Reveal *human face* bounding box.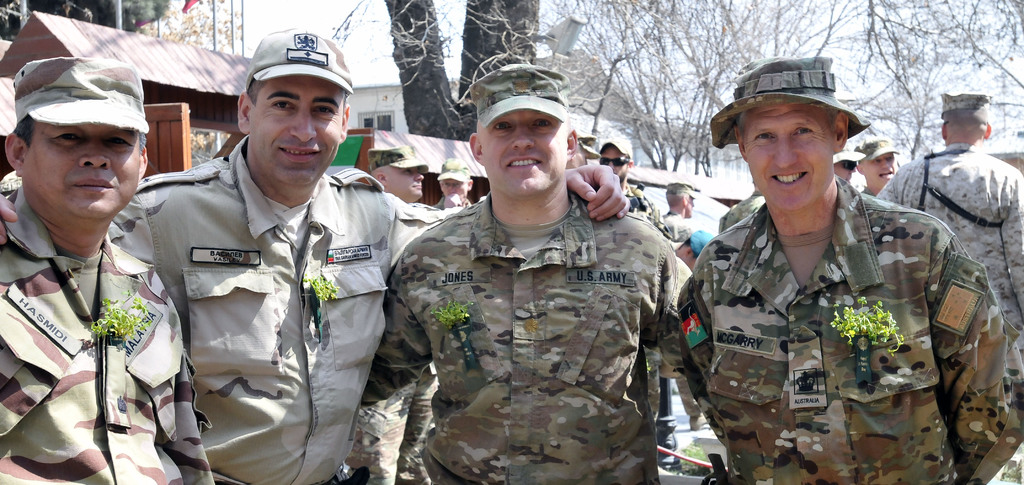
Revealed: x1=250, y1=75, x2=342, y2=181.
